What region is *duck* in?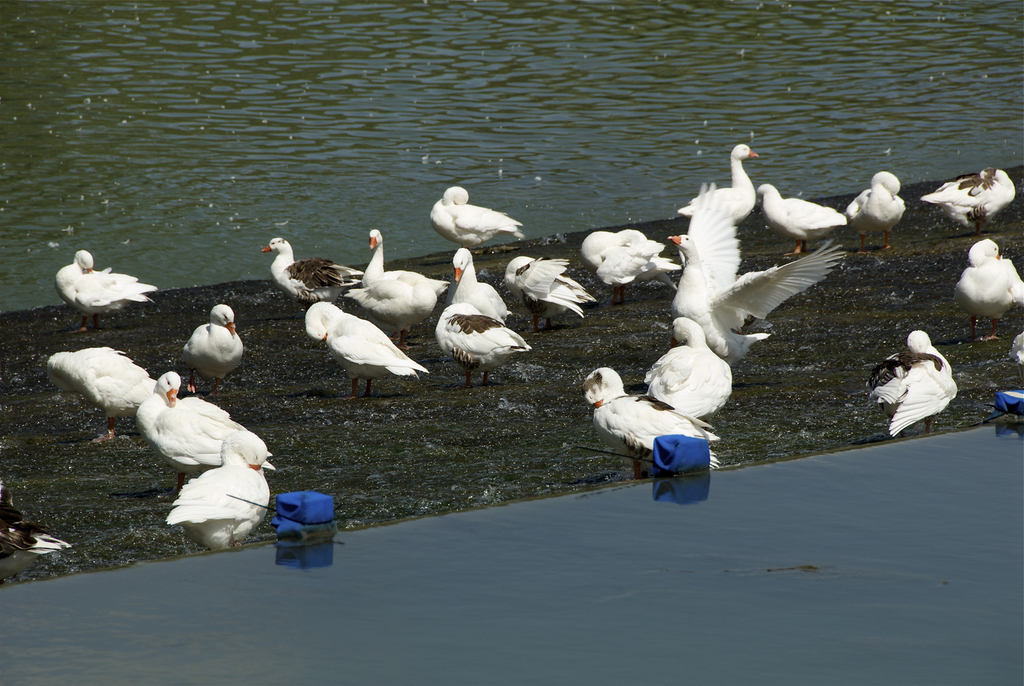
42 346 187 445.
